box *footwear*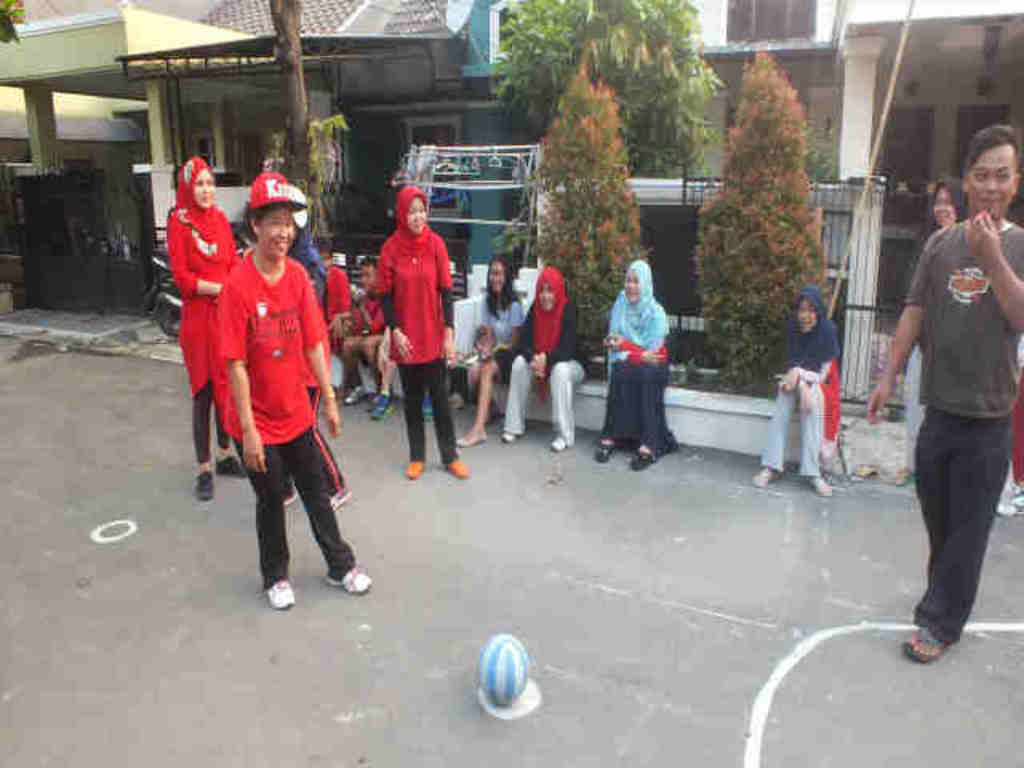
<box>592,443,618,461</box>
